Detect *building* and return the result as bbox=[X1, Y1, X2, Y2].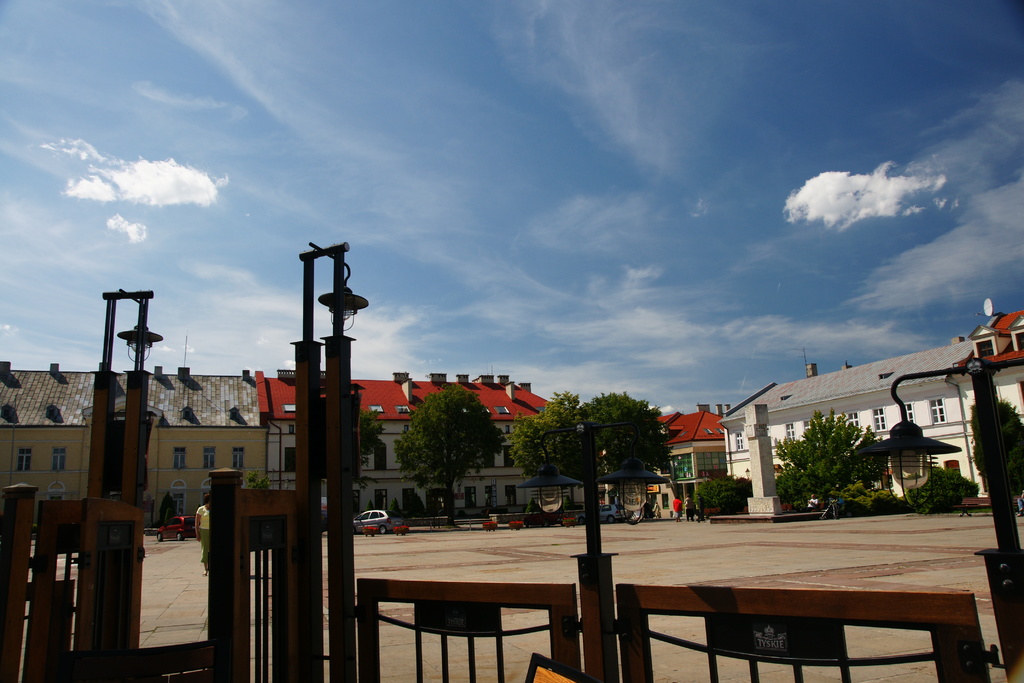
bbox=[255, 368, 556, 523].
